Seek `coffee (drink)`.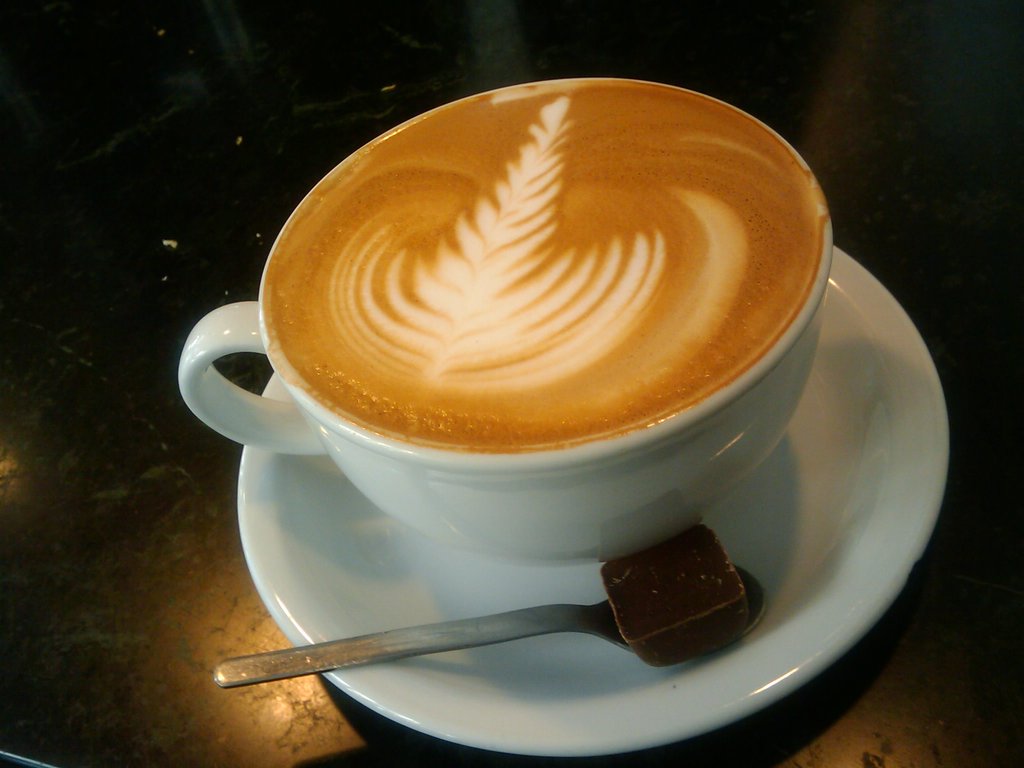
box(261, 84, 832, 444).
